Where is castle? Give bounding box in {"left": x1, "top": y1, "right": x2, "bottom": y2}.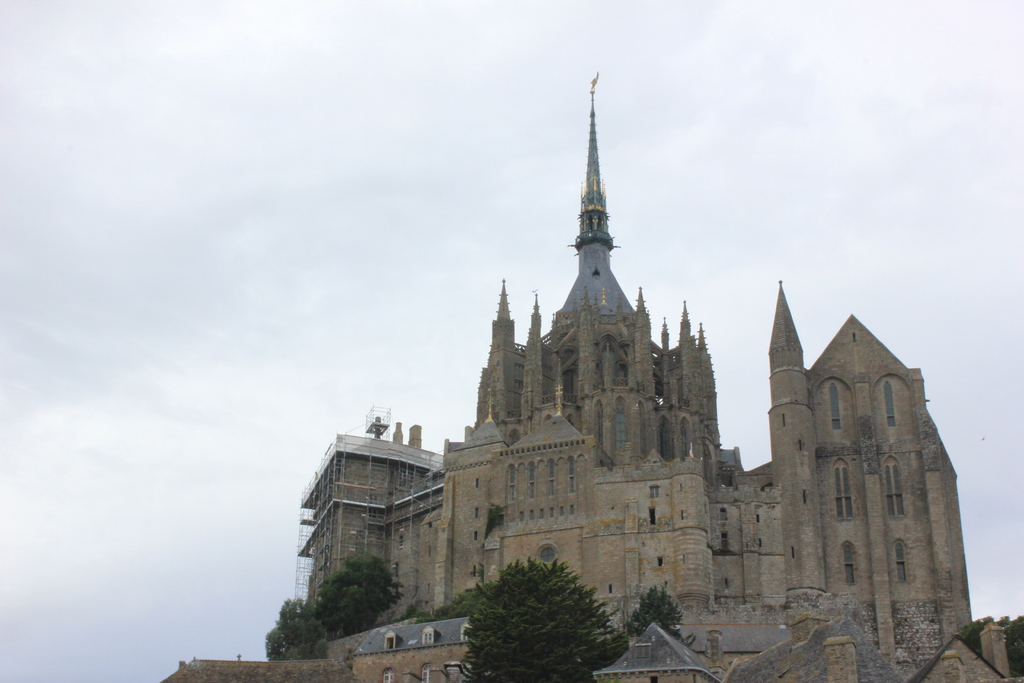
{"left": 281, "top": 113, "right": 947, "bottom": 682}.
